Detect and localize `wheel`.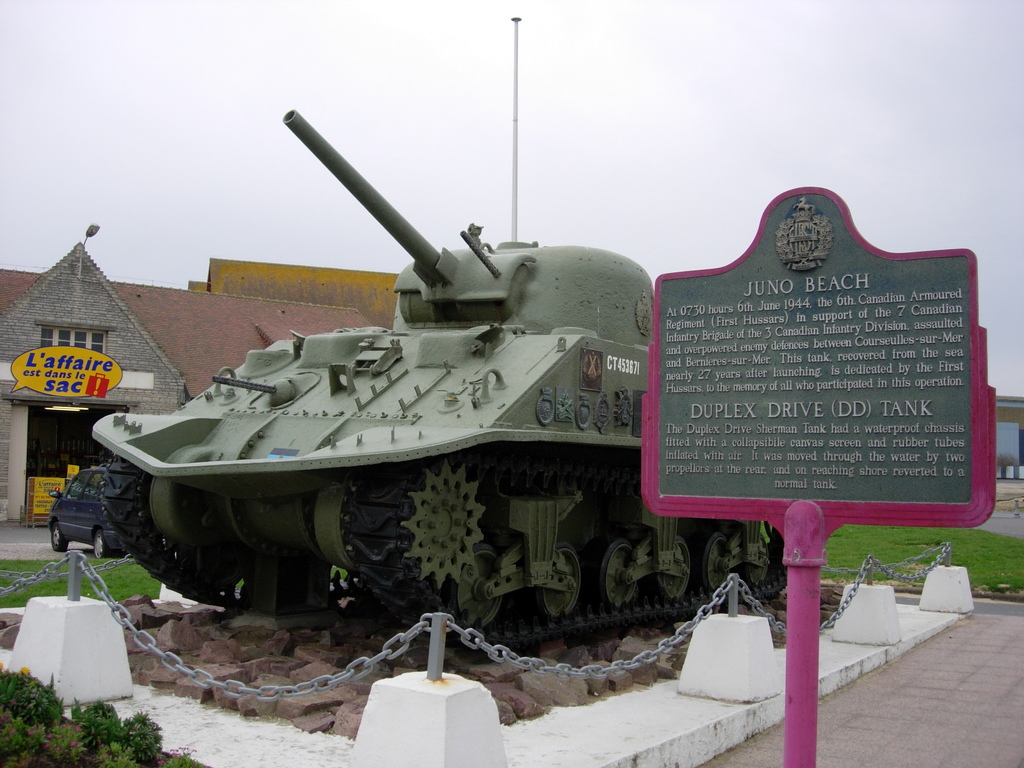
Localized at [left=659, top=542, right=689, bottom=595].
